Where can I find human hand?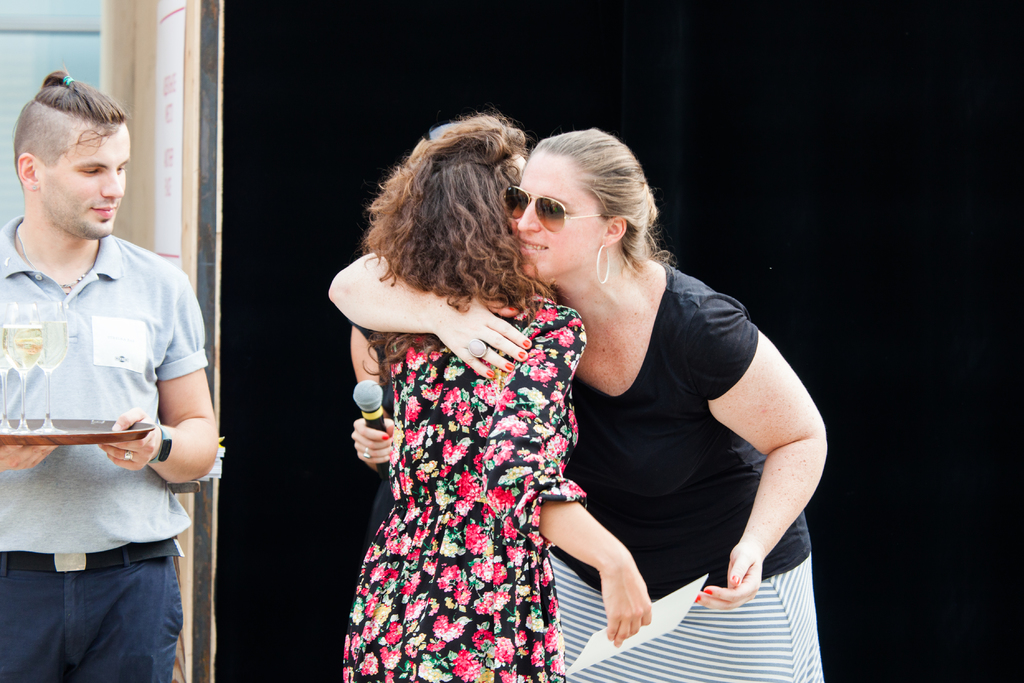
You can find it at [436,295,532,377].
